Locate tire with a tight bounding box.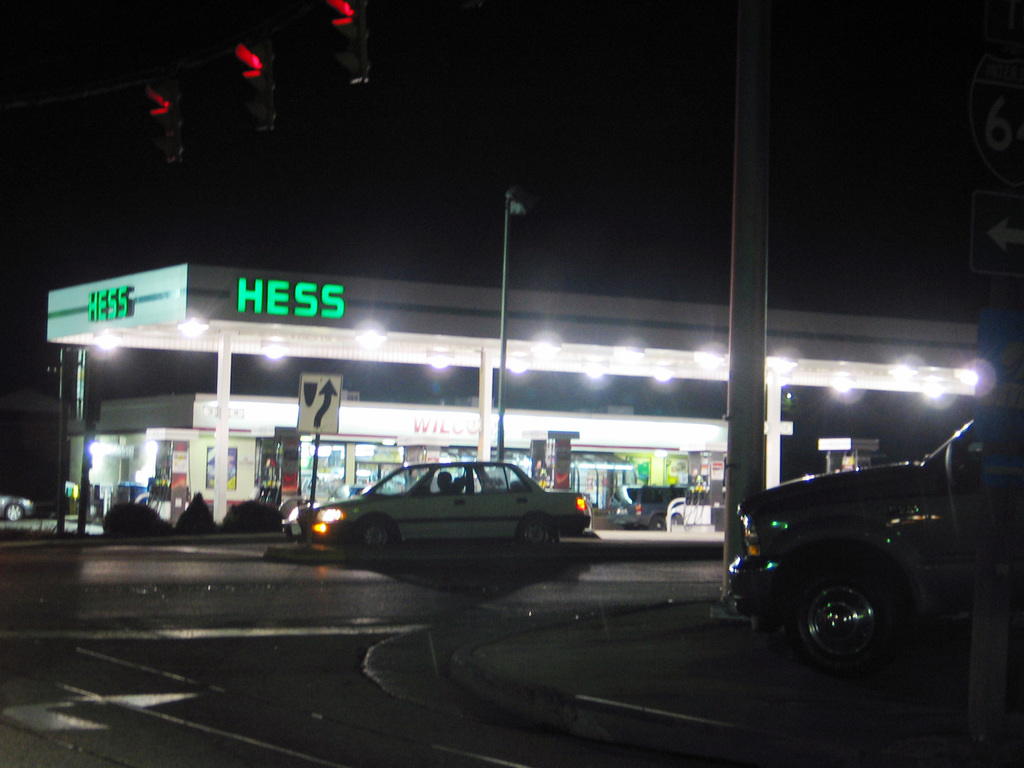
pyautogui.locateOnScreen(651, 512, 667, 528).
